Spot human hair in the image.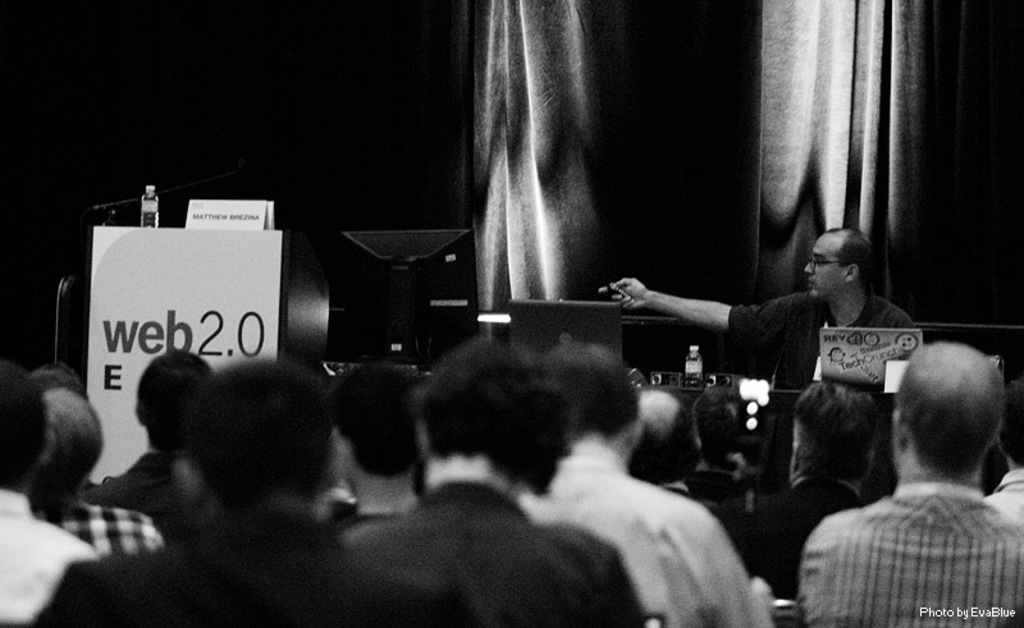
human hair found at crop(694, 386, 748, 475).
